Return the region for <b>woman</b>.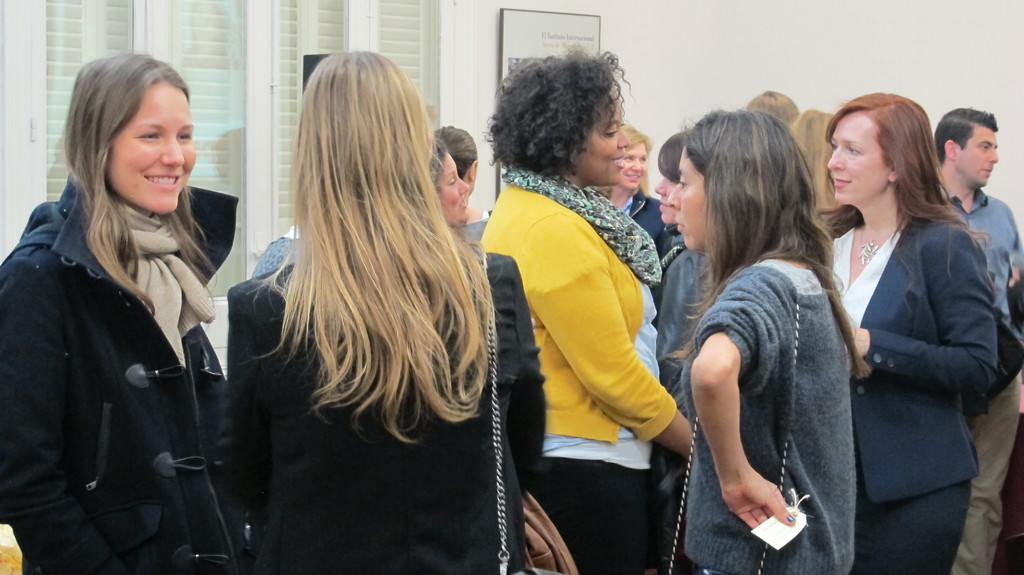
[599, 127, 676, 250].
